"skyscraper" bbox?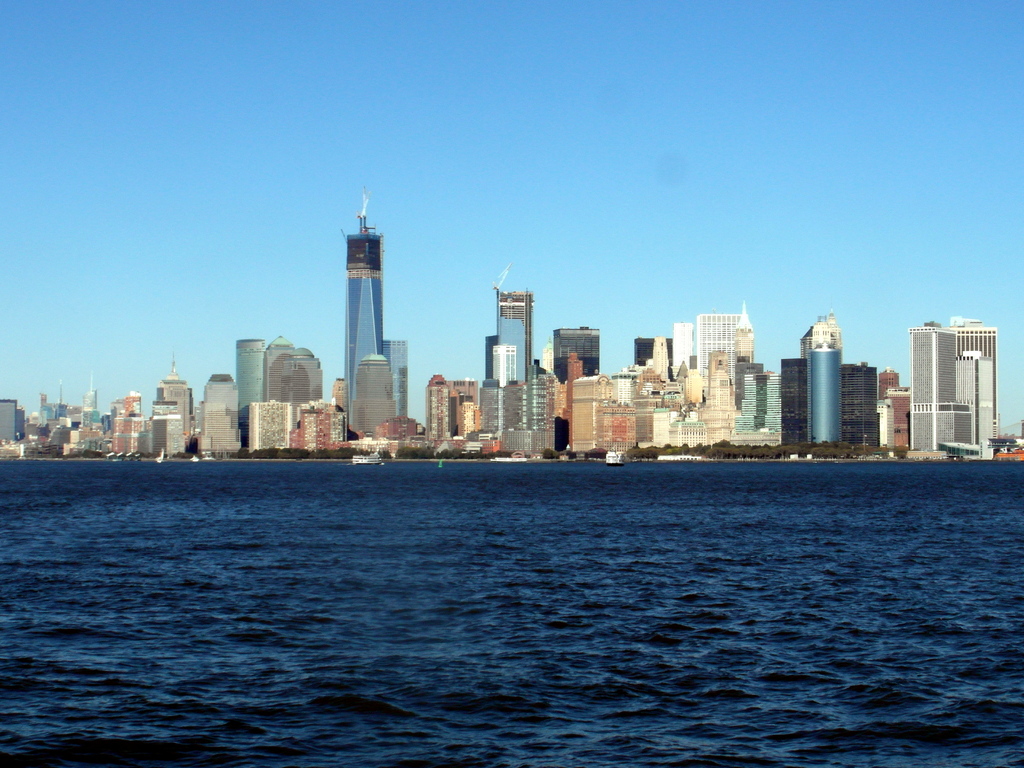
{"x1": 373, "y1": 328, "x2": 415, "y2": 416}
